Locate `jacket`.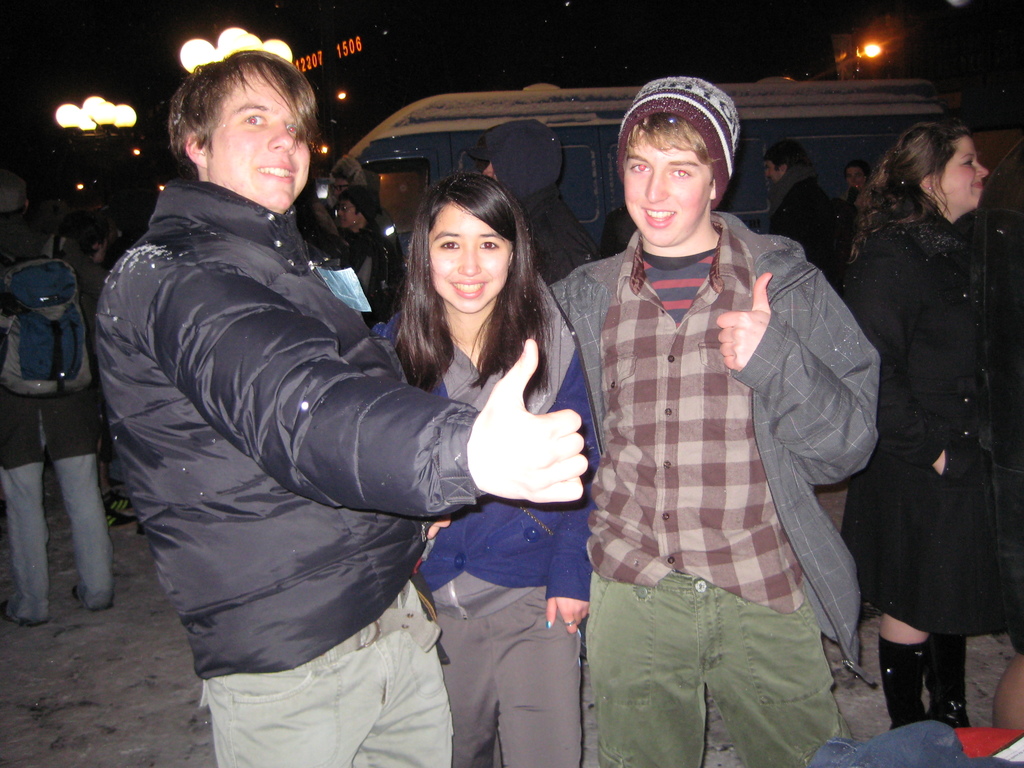
Bounding box: [86, 179, 481, 685].
